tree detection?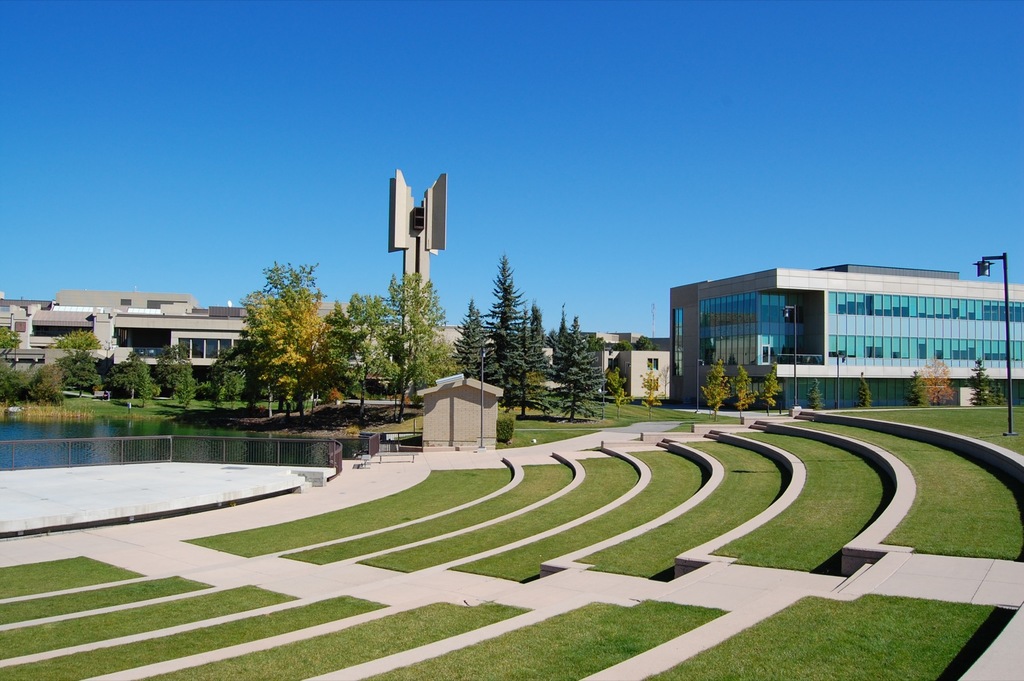
x1=856, y1=369, x2=879, y2=412
